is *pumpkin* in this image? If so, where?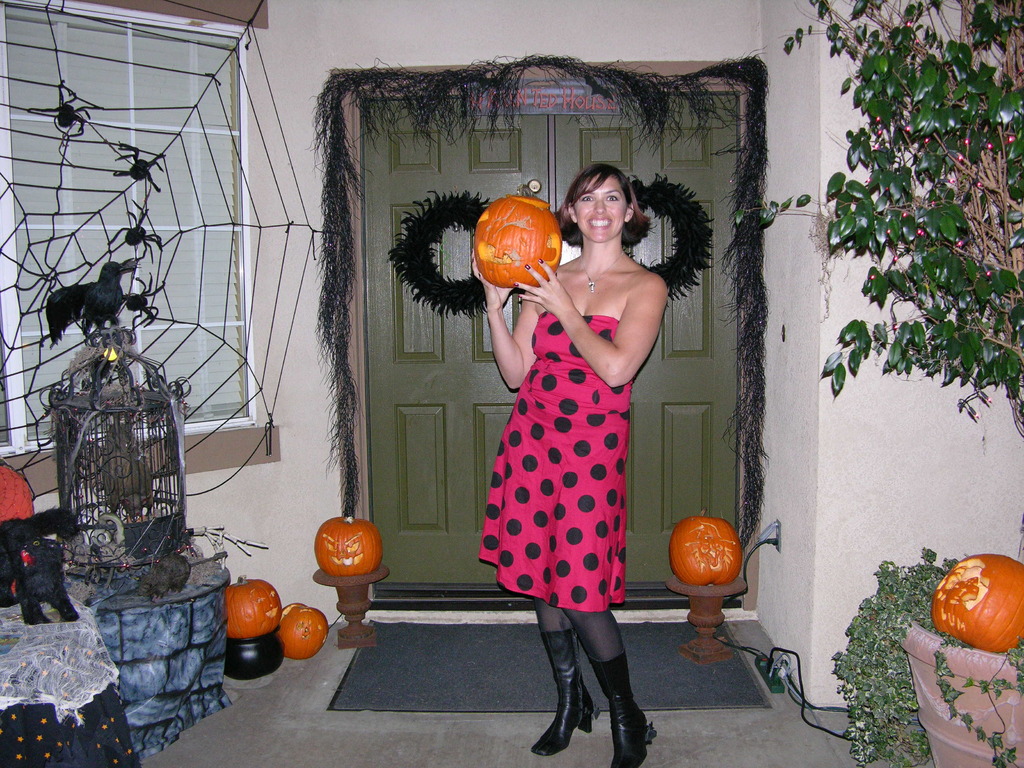
Yes, at (left=312, top=514, right=384, bottom=576).
